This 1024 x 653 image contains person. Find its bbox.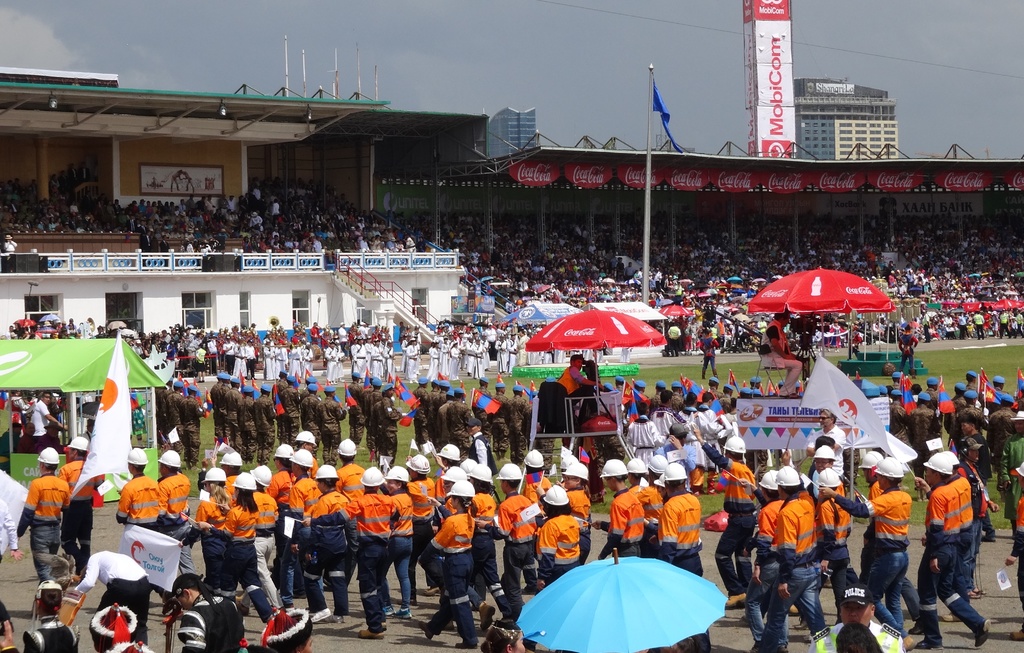
<box>559,353,602,400</box>.
